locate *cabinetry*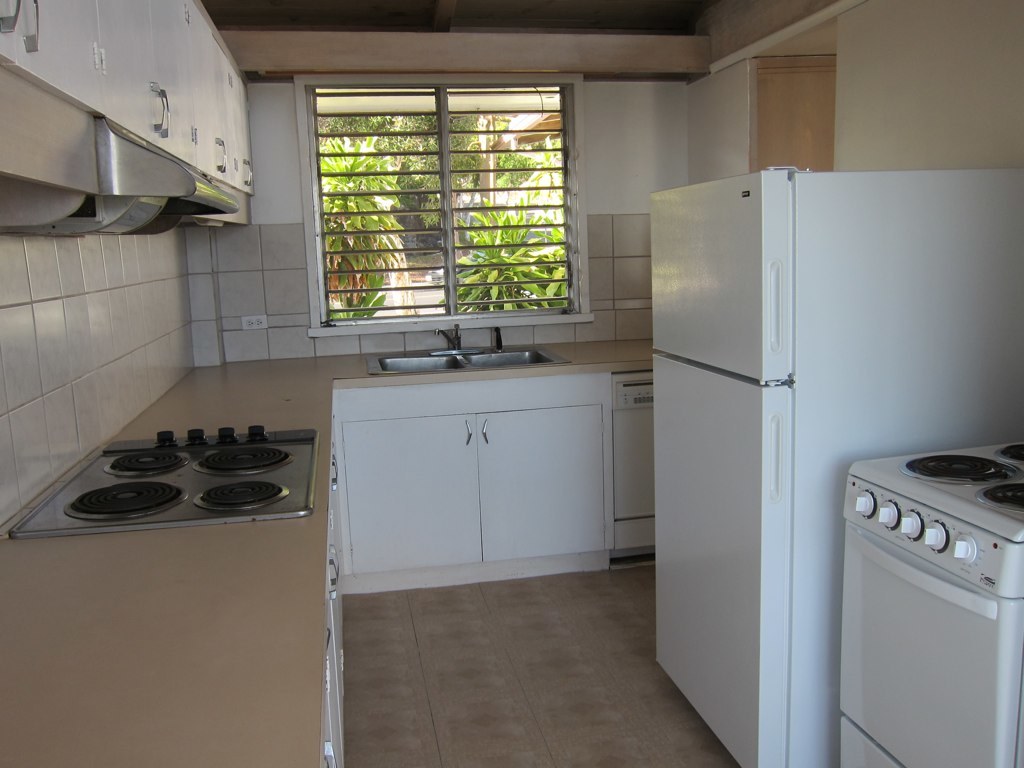
select_region(12, 0, 106, 110)
